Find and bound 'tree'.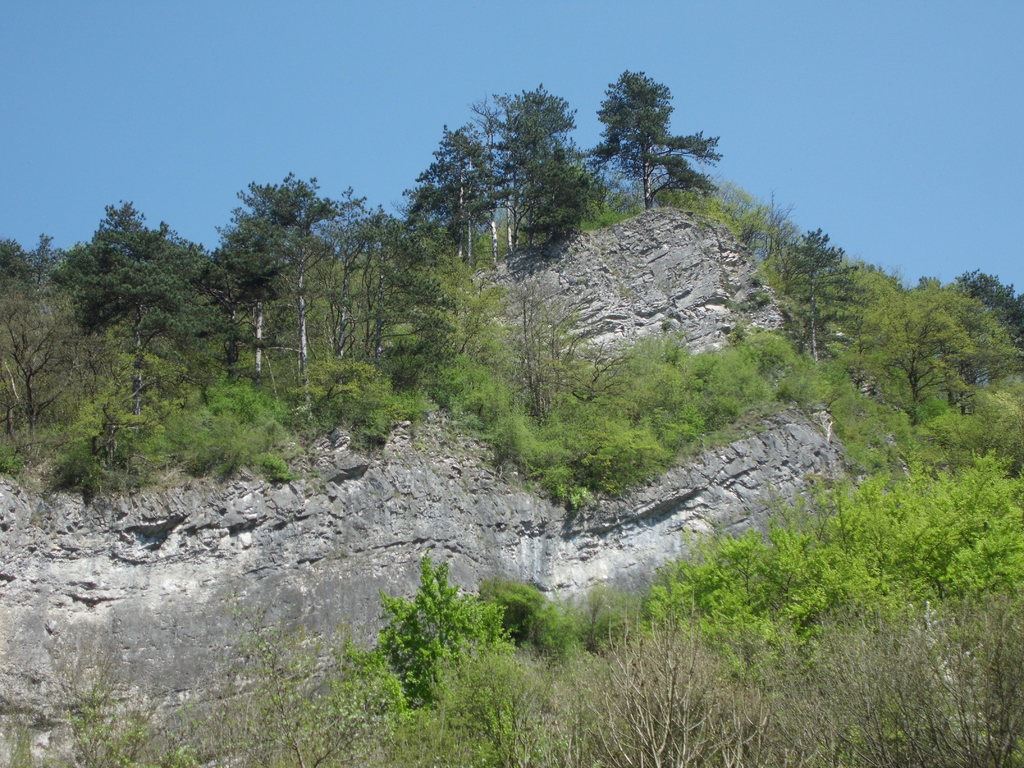
Bound: locate(655, 442, 1023, 767).
